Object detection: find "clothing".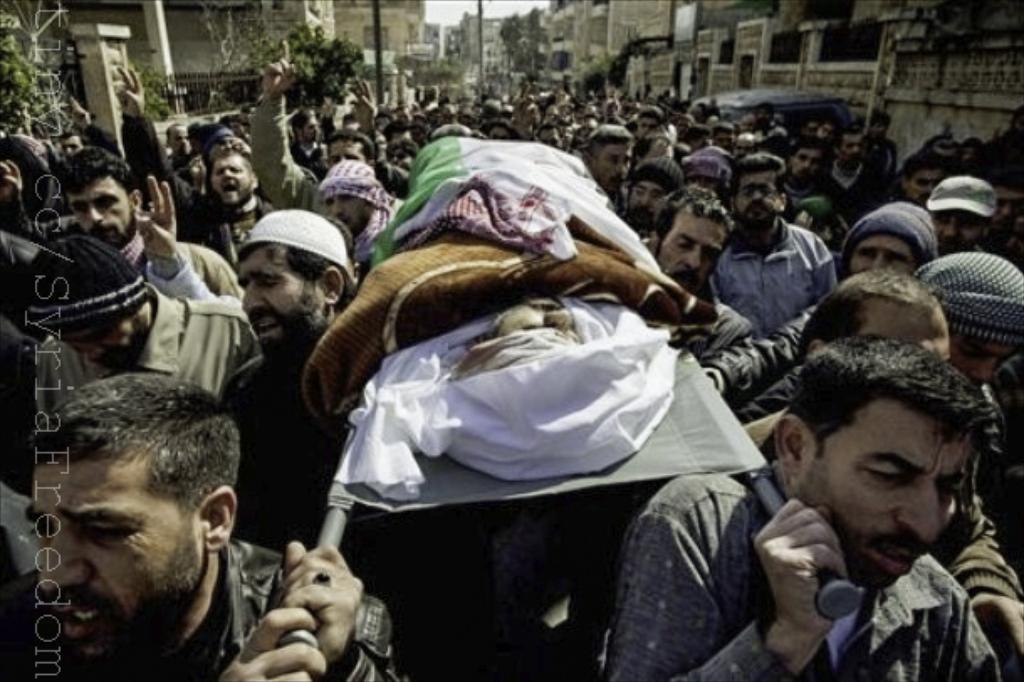
crop(710, 284, 848, 427).
